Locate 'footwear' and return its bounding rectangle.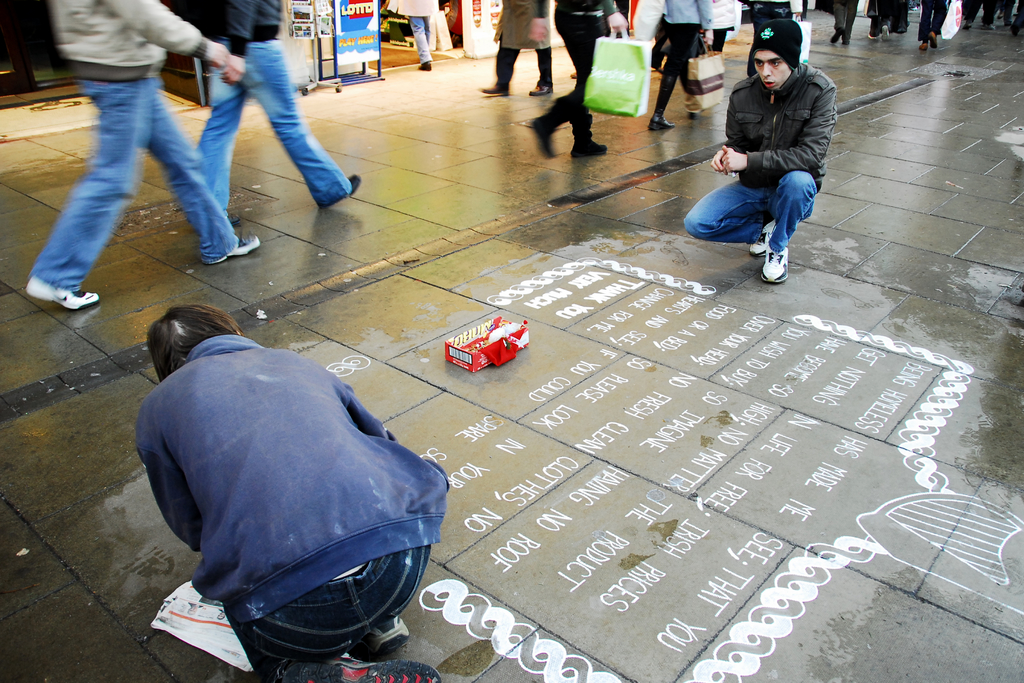
(x1=275, y1=652, x2=438, y2=682).
